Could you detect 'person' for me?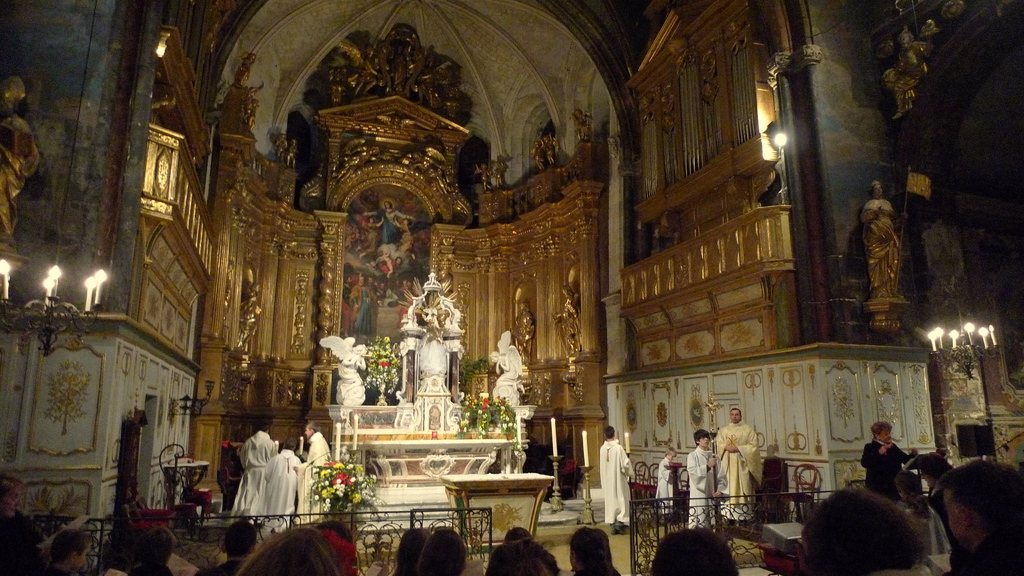
Detection result: [left=370, top=200, right=412, bottom=244].
